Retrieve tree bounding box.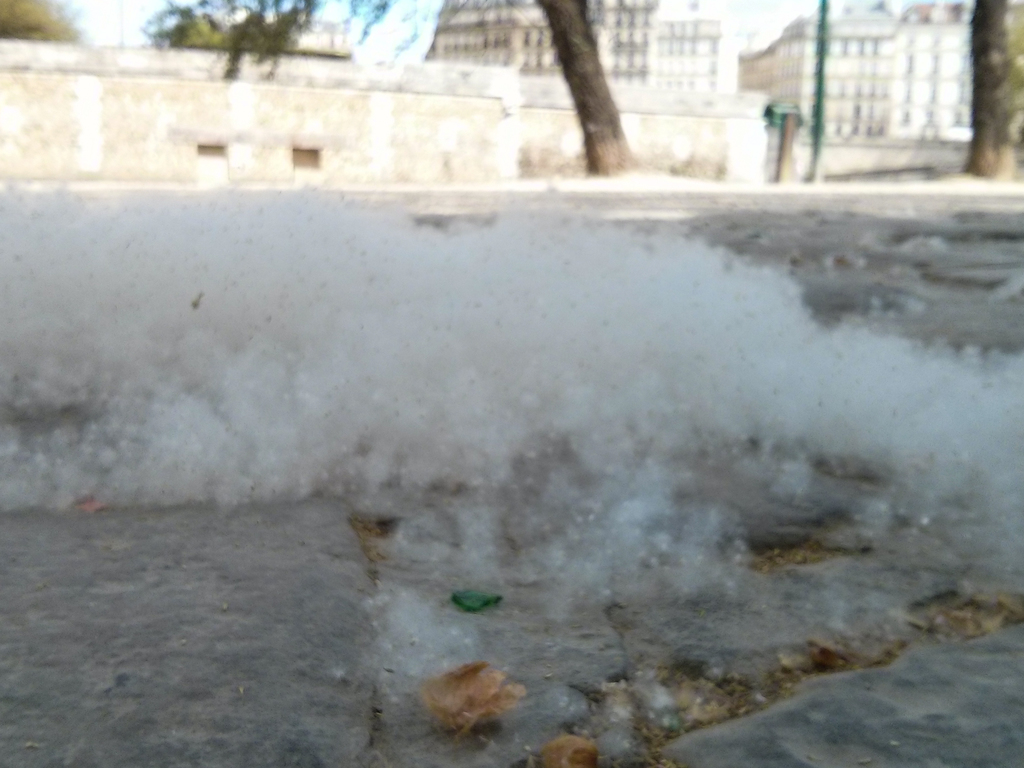
Bounding box: x1=960, y1=0, x2=1023, y2=185.
